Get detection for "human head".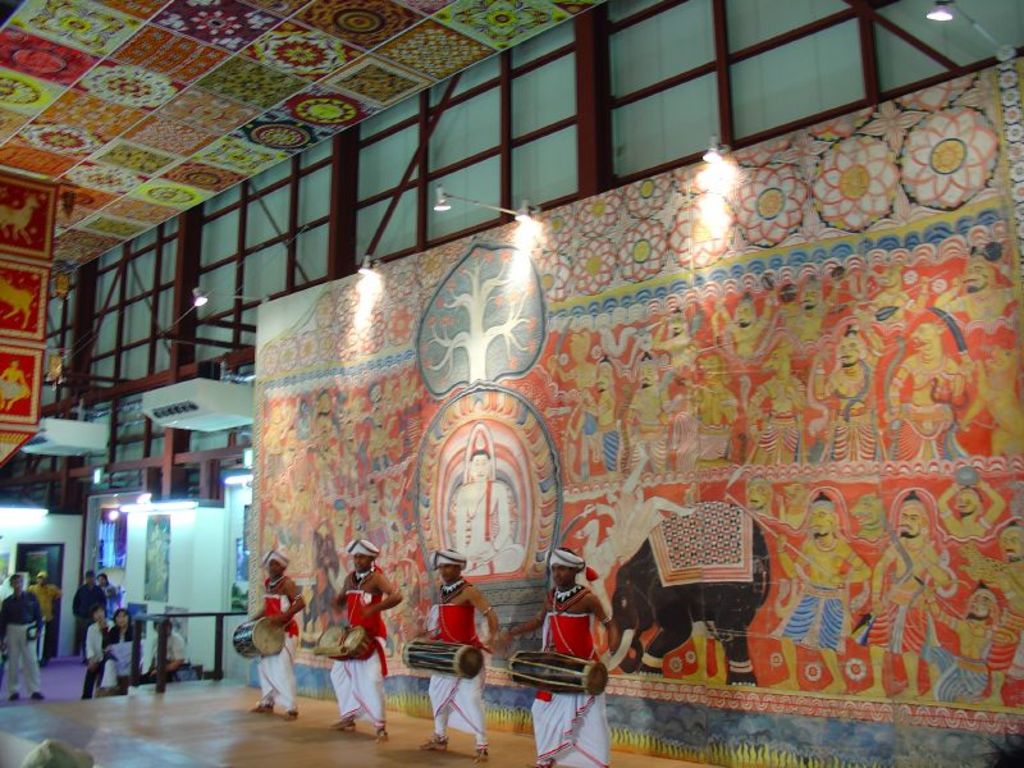
Detection: detection(467, 452, 488, 483).
